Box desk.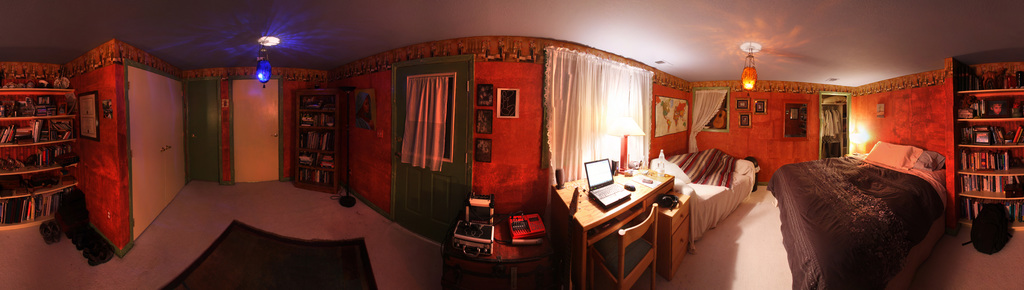
(x1=552, y1=163, x2=673, y2=289).
